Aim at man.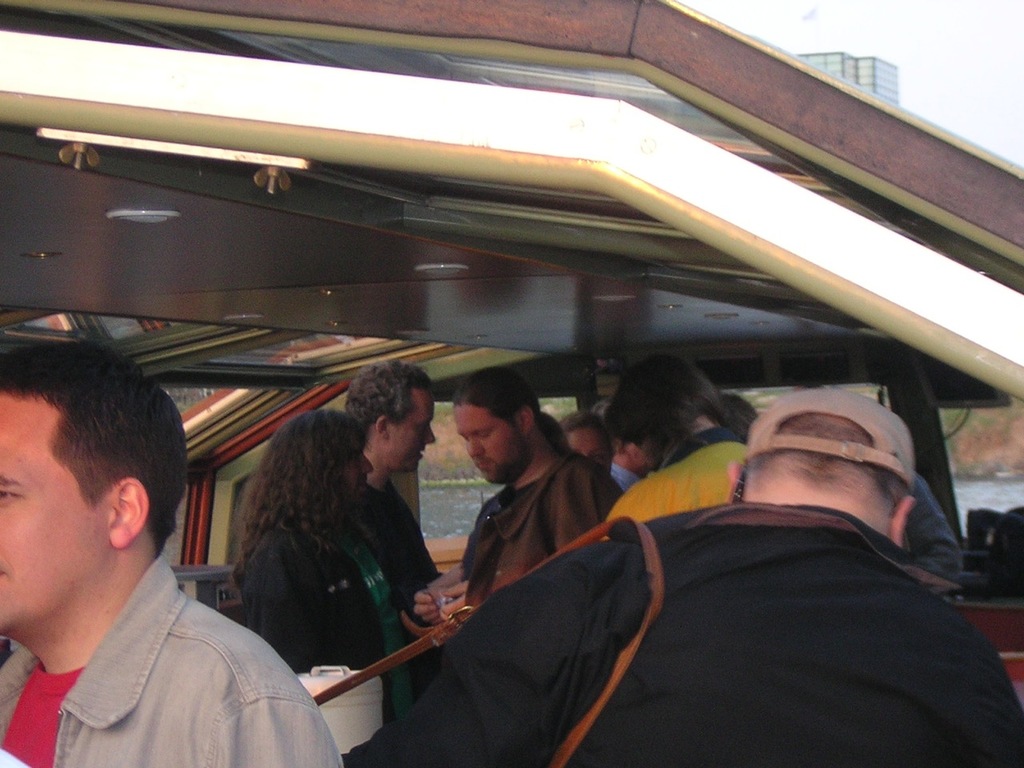
Aimed at region(343, 390, 1023, 767).
